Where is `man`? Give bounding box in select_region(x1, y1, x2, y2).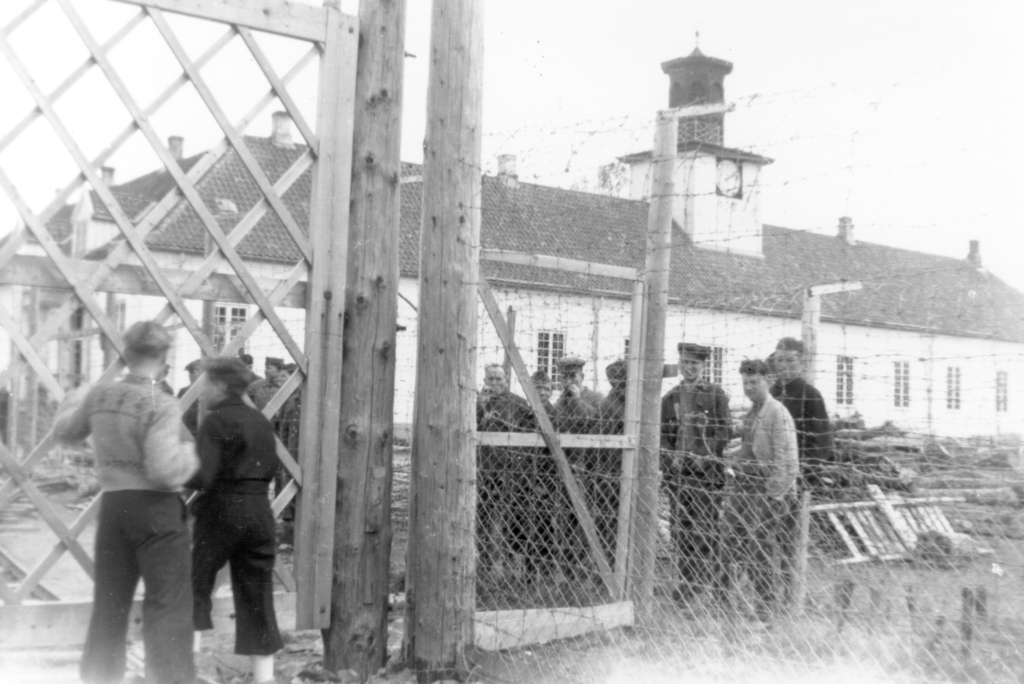
select_region(522, 368, 556, 571).
